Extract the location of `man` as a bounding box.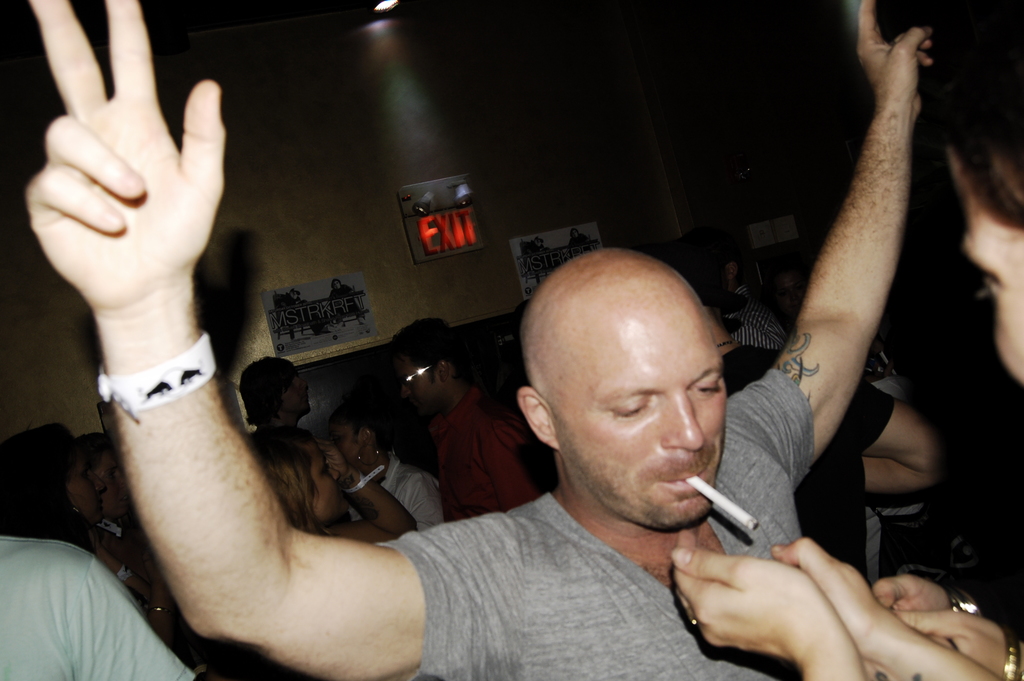
[386, 317, 553, 525].
